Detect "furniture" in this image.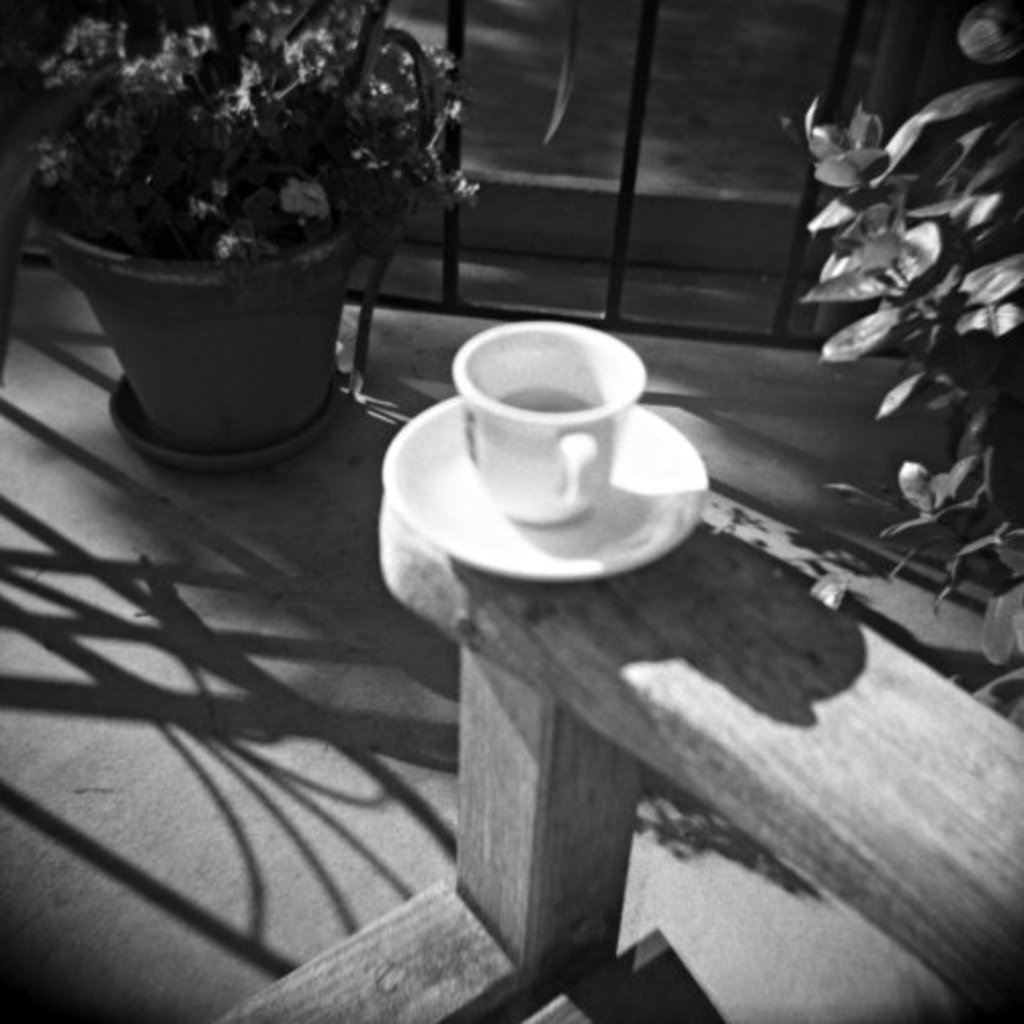
Detection: {"left": 205, "top": 485, "right": 1022, "bottom": 1022}.
